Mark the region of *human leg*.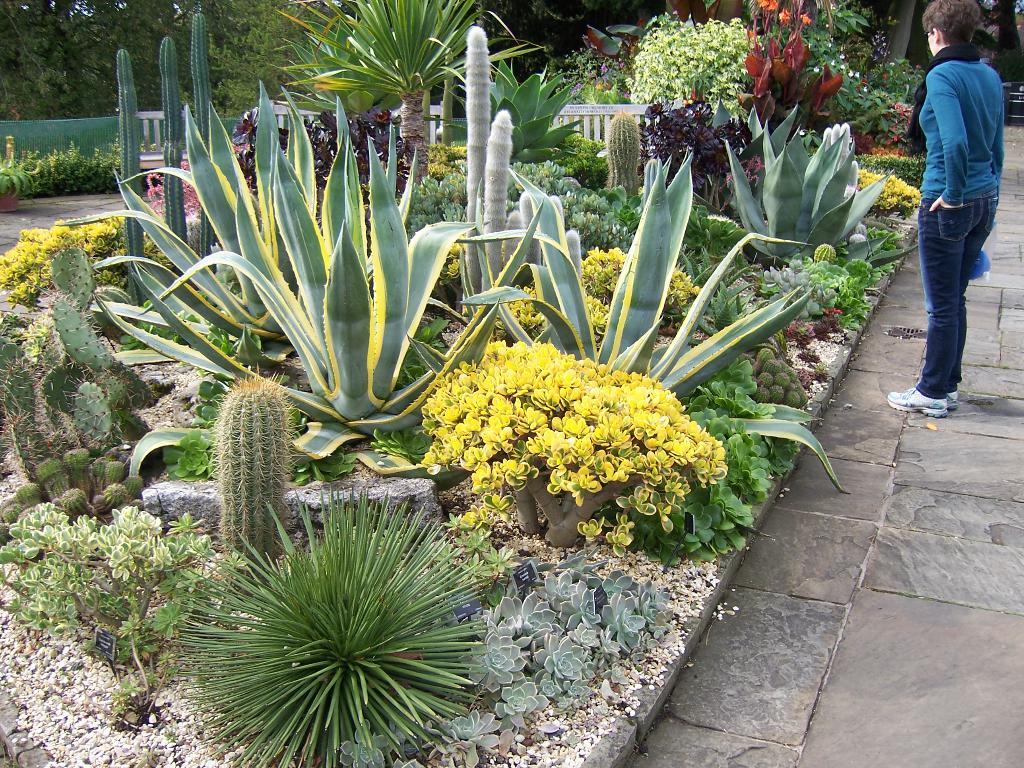
Region: 882,199,970,413.
